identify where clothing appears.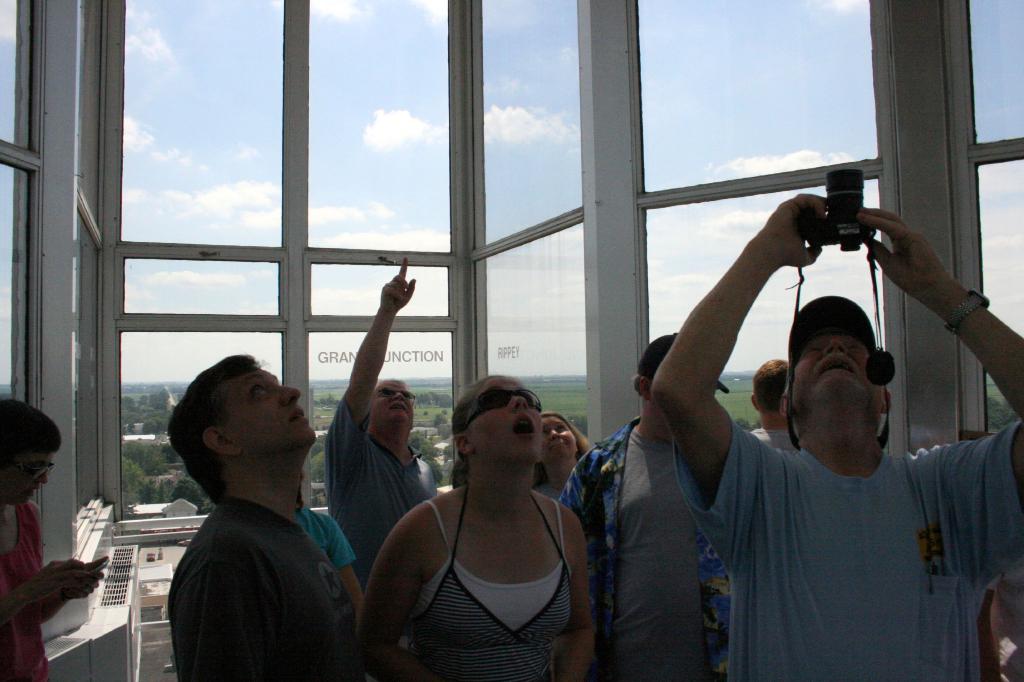
Appears at (388,466,590,663).
